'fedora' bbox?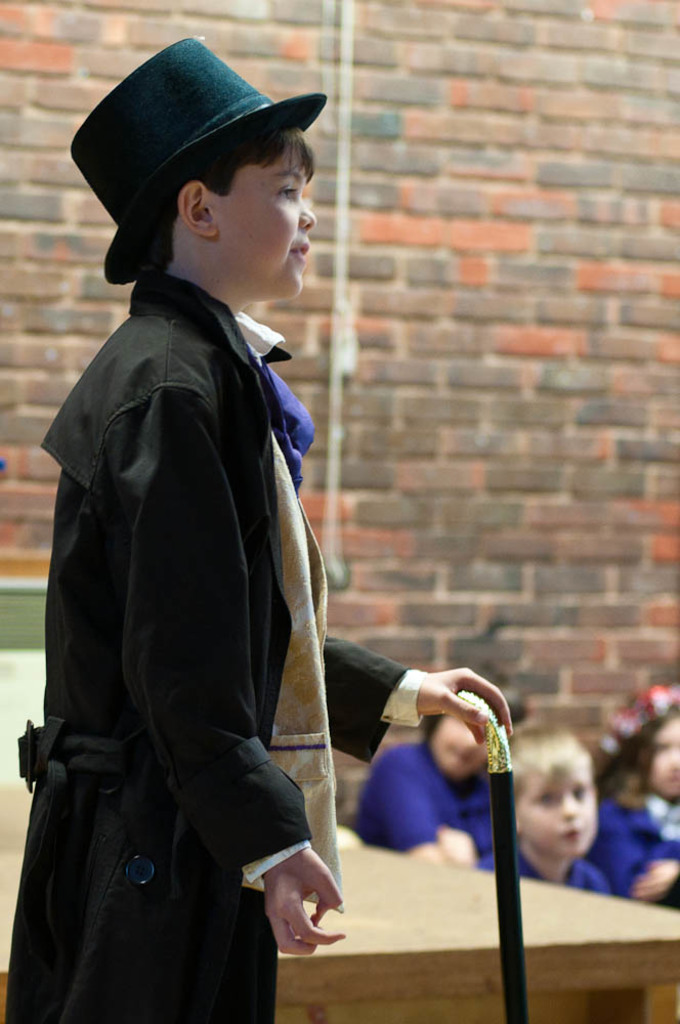
68 29 322 281
